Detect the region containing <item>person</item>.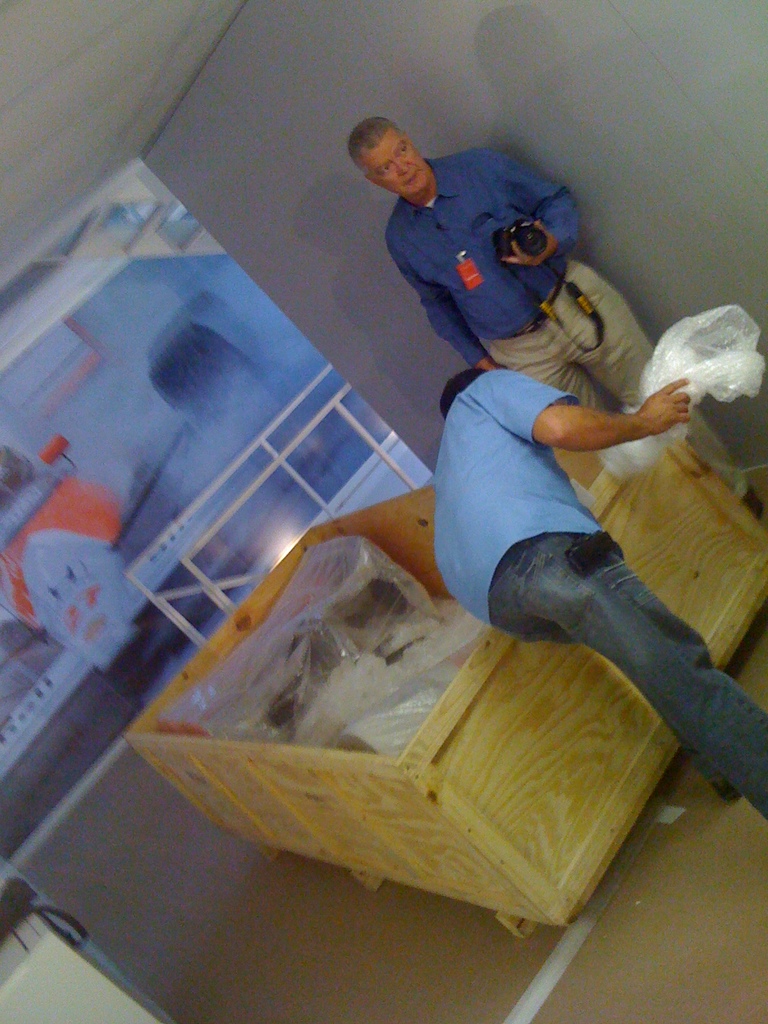
detection(432, 357, 767, 822).
